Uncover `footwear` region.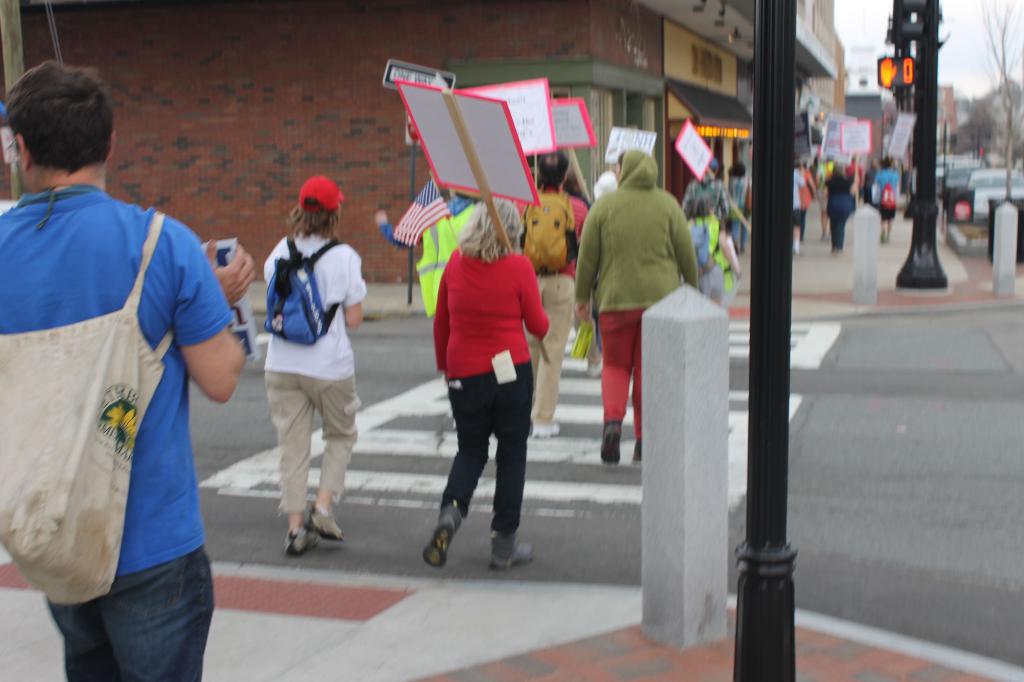
Uncovered: <bbox>420, 496, 464, 573</bbox>.
